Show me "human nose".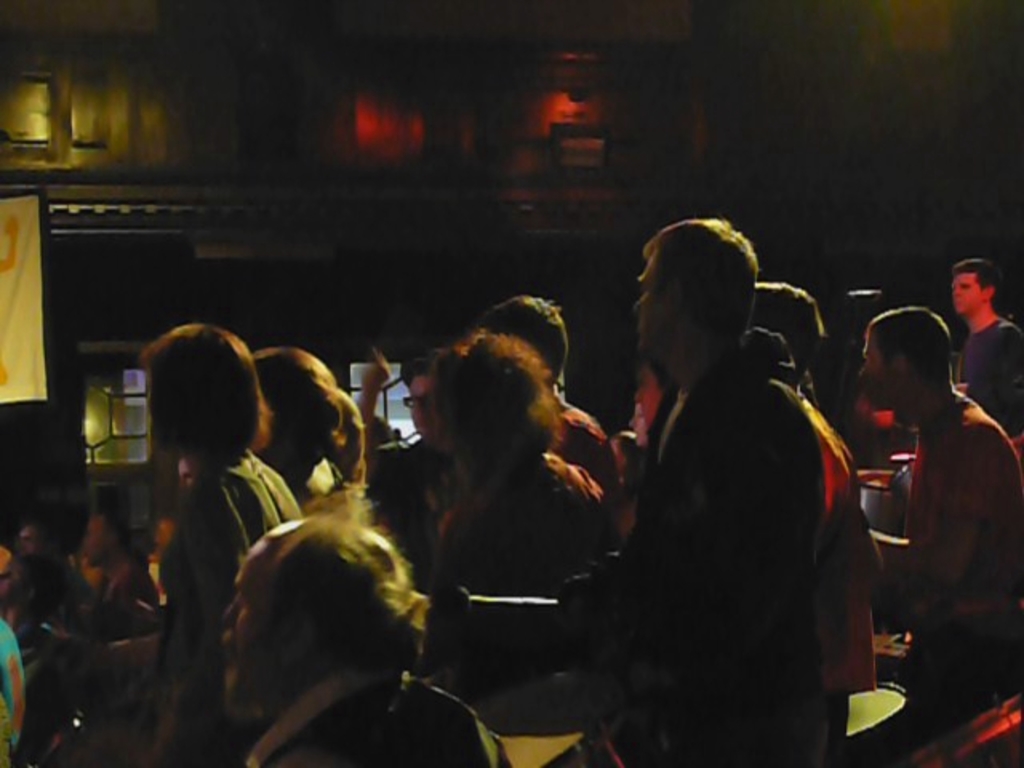
"human nose" is here: detection(858, 365, 864, 387).
